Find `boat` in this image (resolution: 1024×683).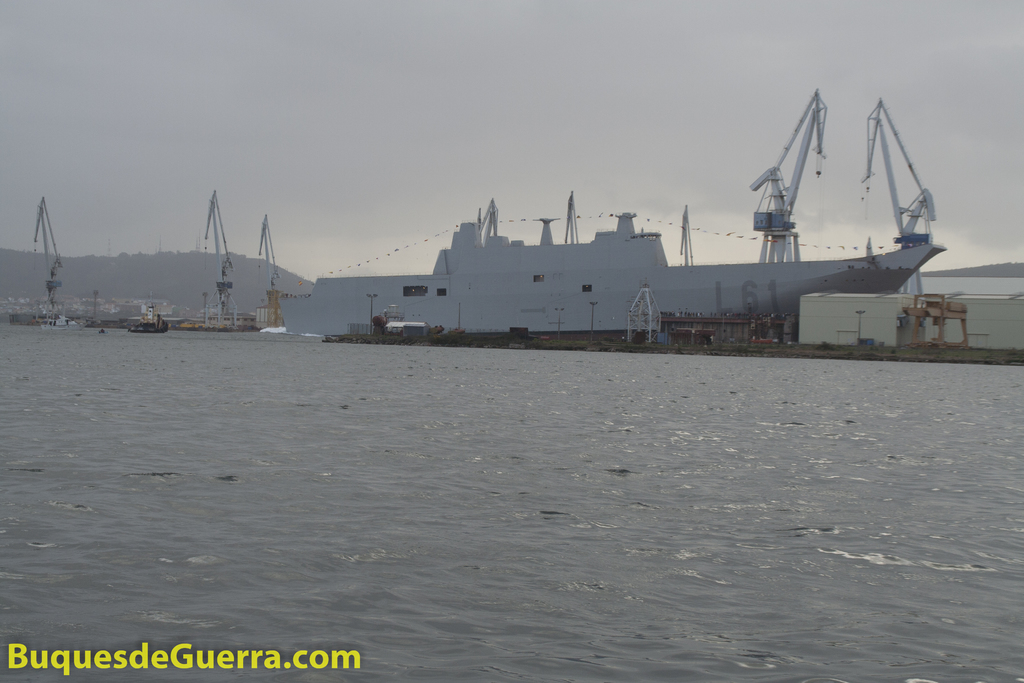
BBox(264, 115, 1023, 342).
